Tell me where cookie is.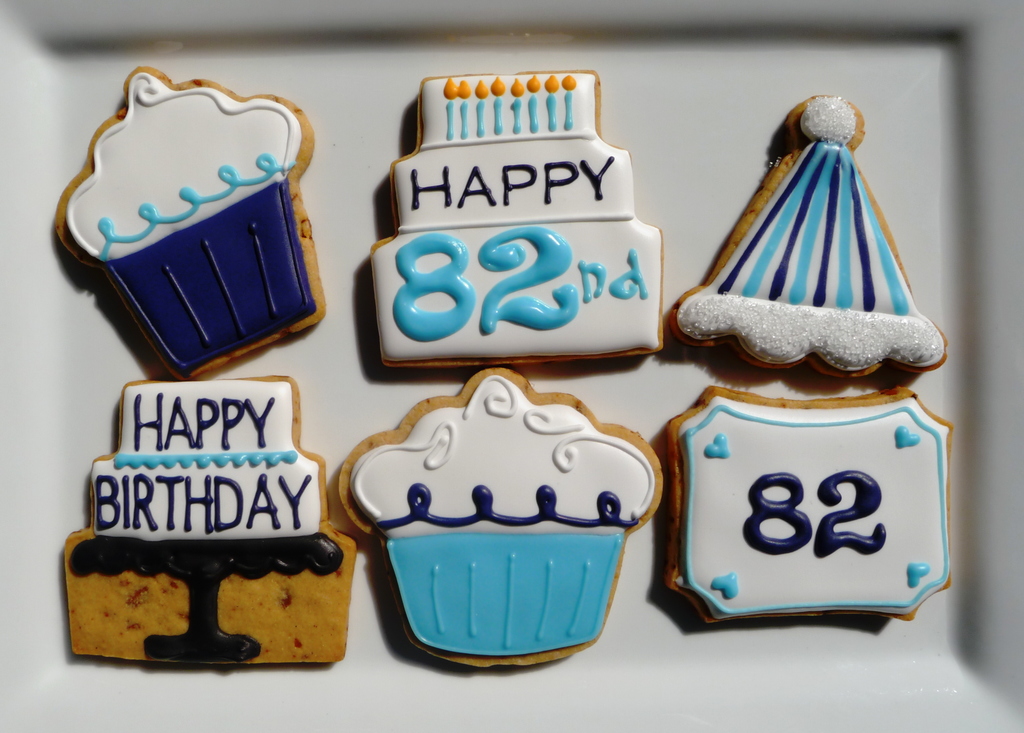
cookie is at <box>666,93,950,378</box>.
